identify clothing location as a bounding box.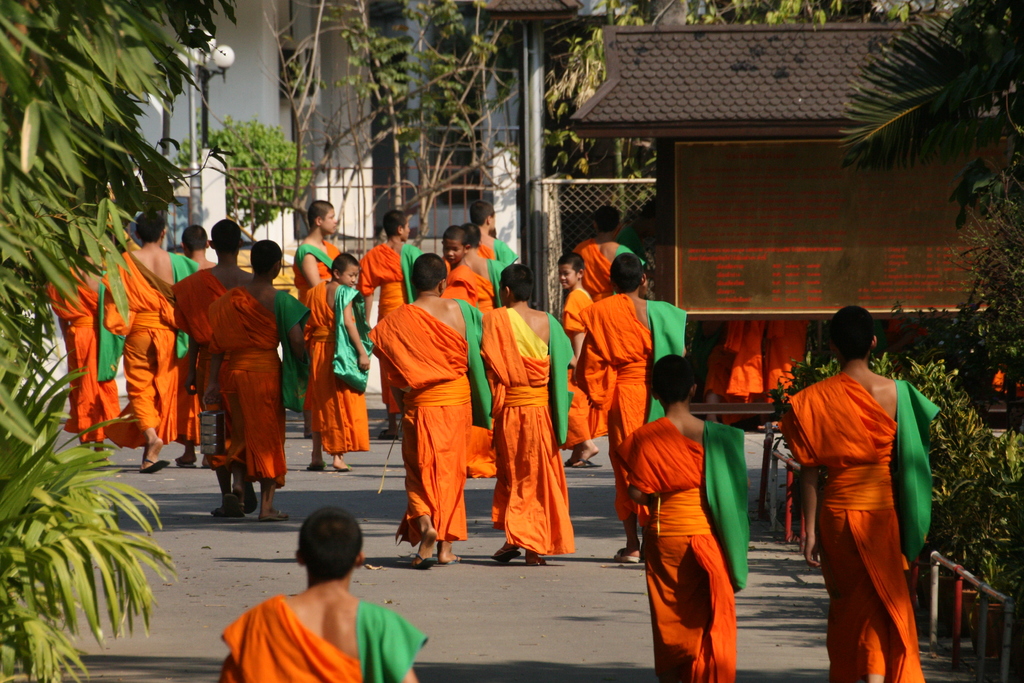
select_region(222, 595, 424, 682).
